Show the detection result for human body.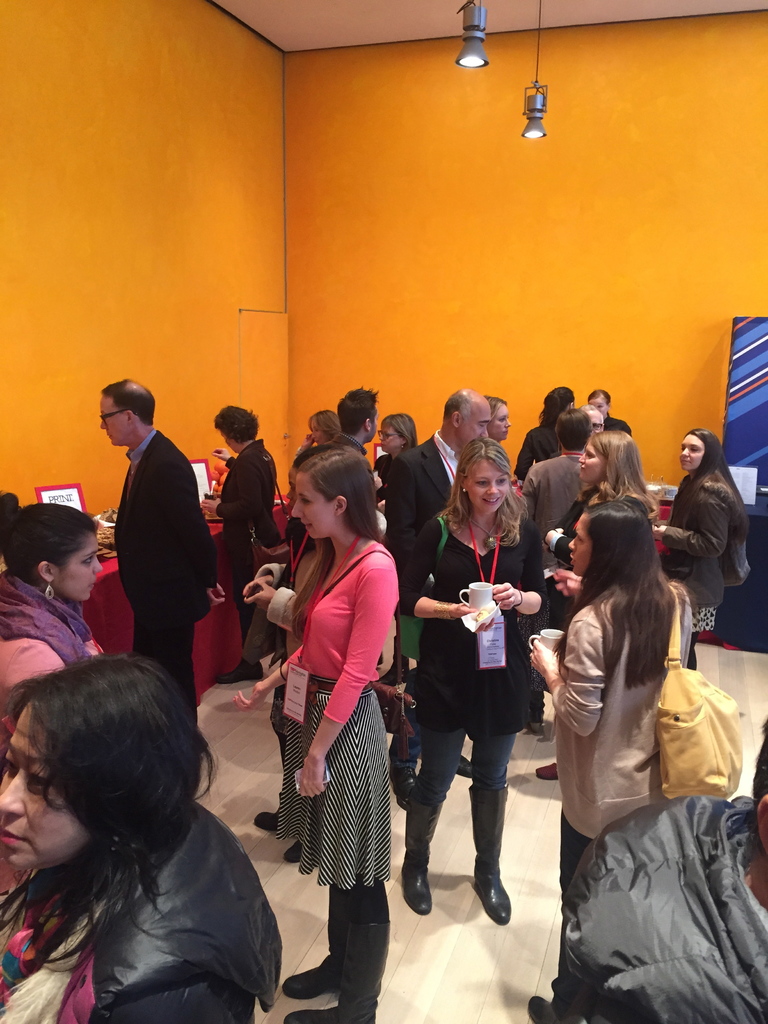
detection(298, 412, 345, 459).
